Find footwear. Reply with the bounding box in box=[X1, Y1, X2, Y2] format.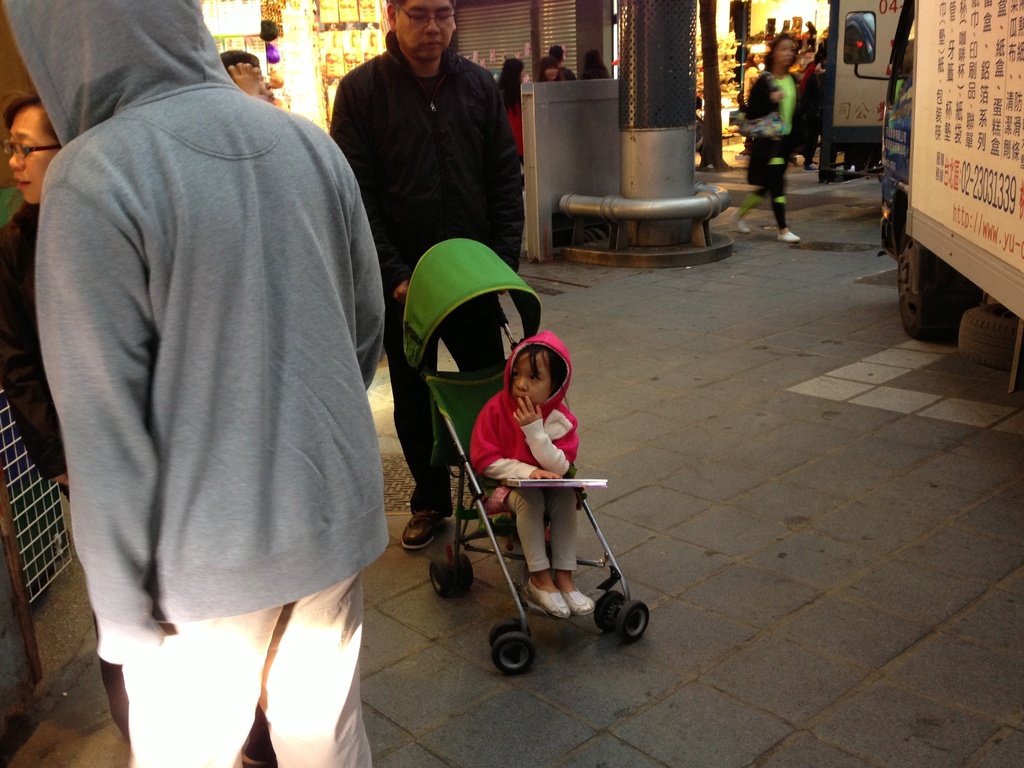
box=[571, 579, 597, 614].
